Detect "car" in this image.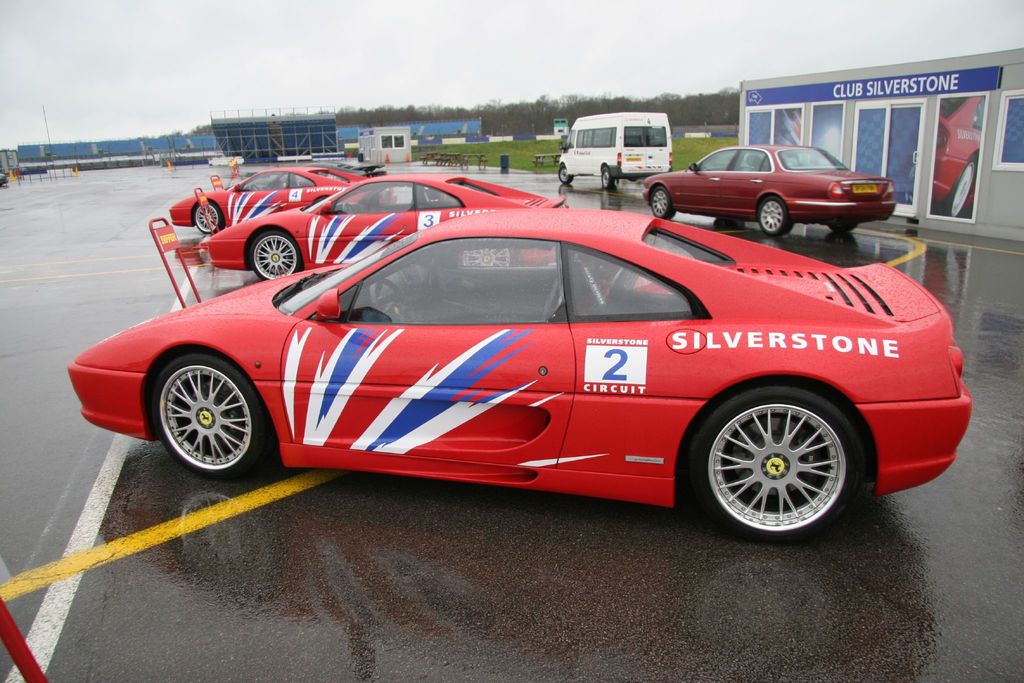
Detection: 75:192:981:545.
